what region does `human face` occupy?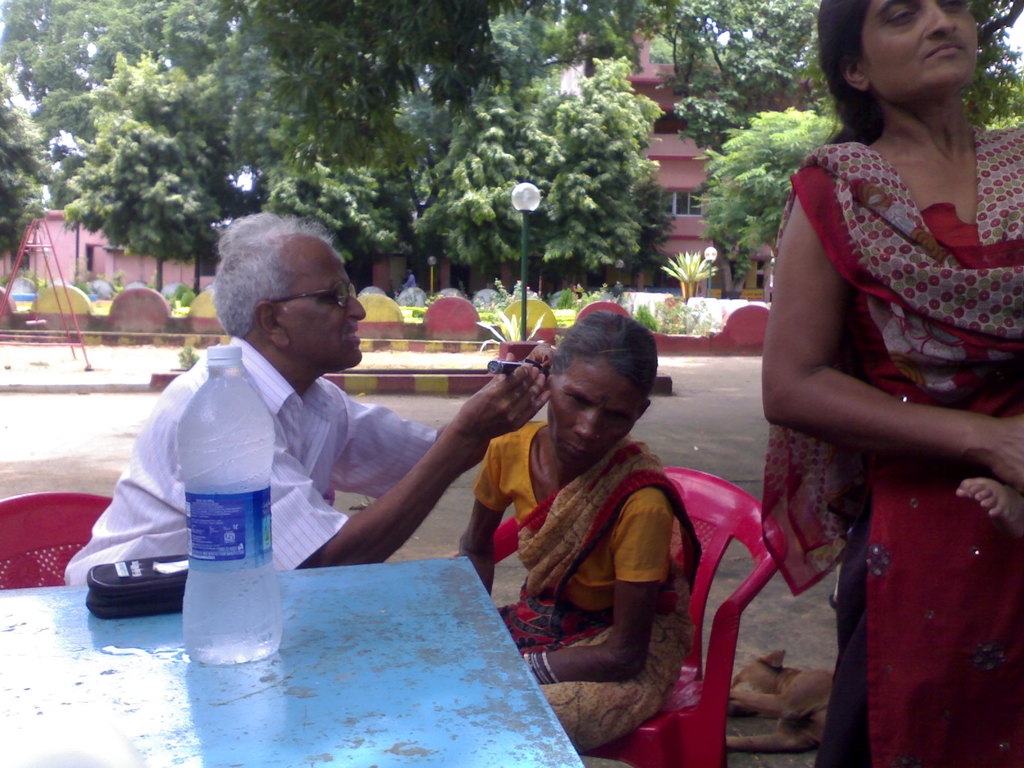
x1=279, y1=234, x2=369, y2=372.
